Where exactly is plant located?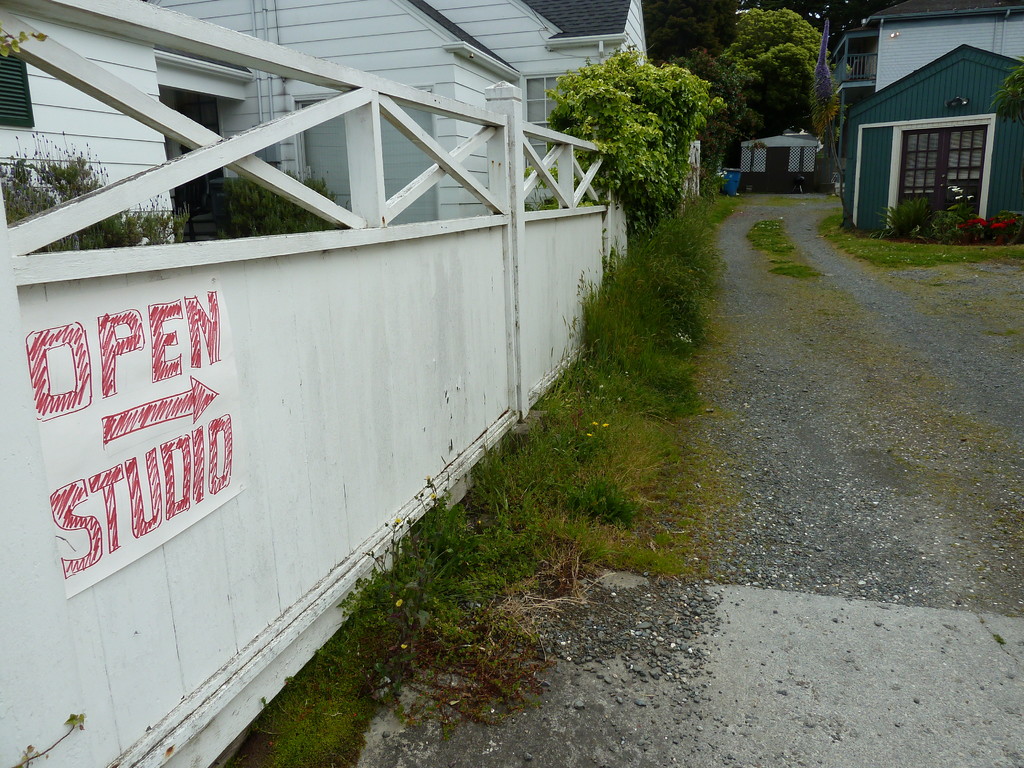
Its bounding box is crop(211, 164, 367, 244).
